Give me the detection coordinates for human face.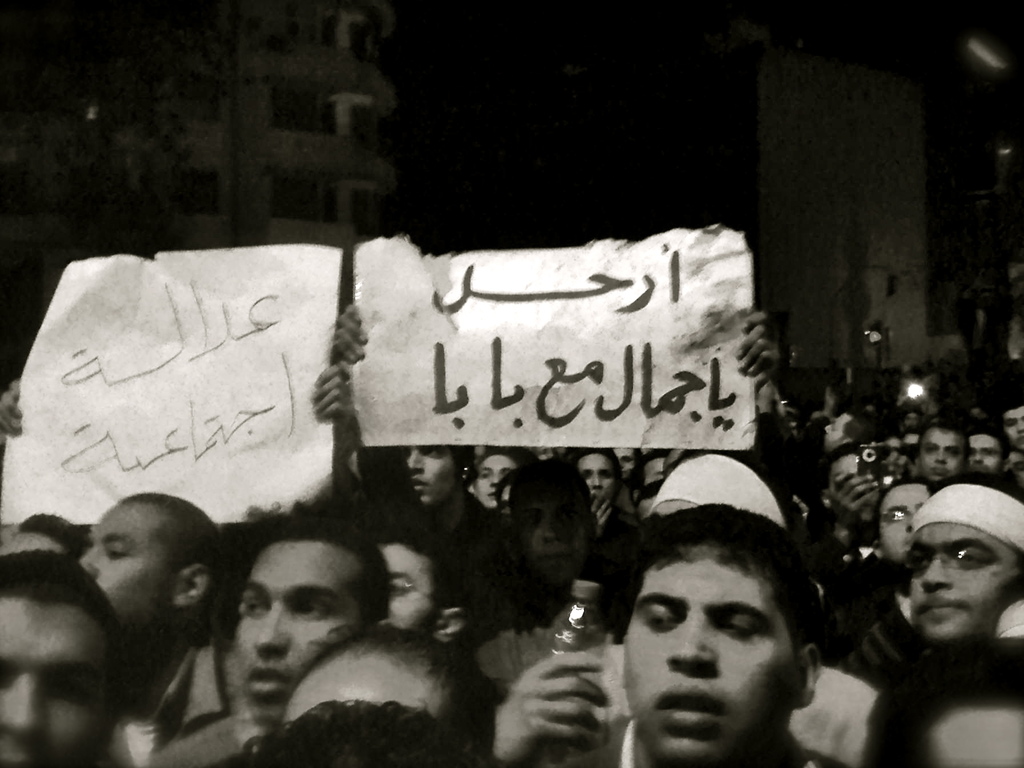
detection(0, 598, 108, 767).
